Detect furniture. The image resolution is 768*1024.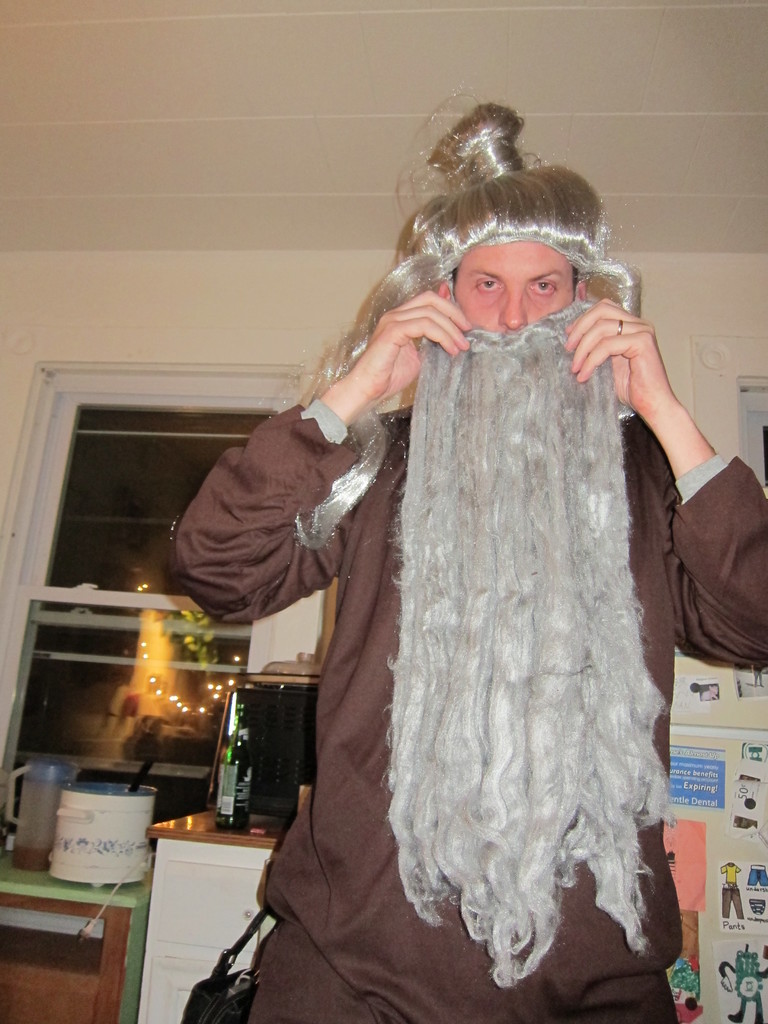
detection(0, 848, 147, 1023).
